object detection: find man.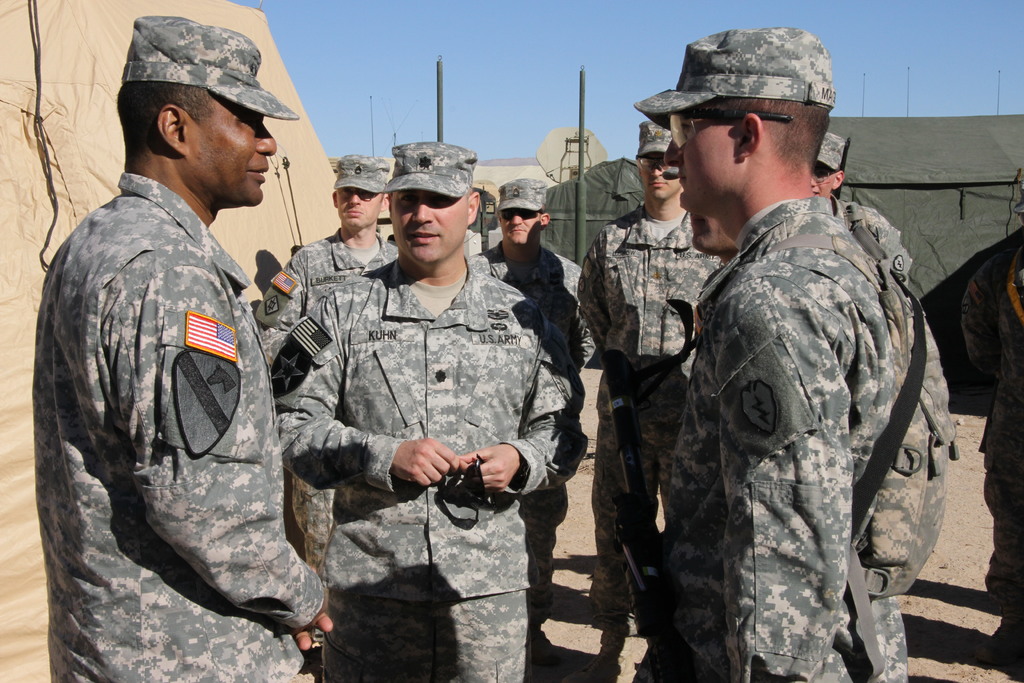
x1=253, y1=152, x2=404, y2=605.
